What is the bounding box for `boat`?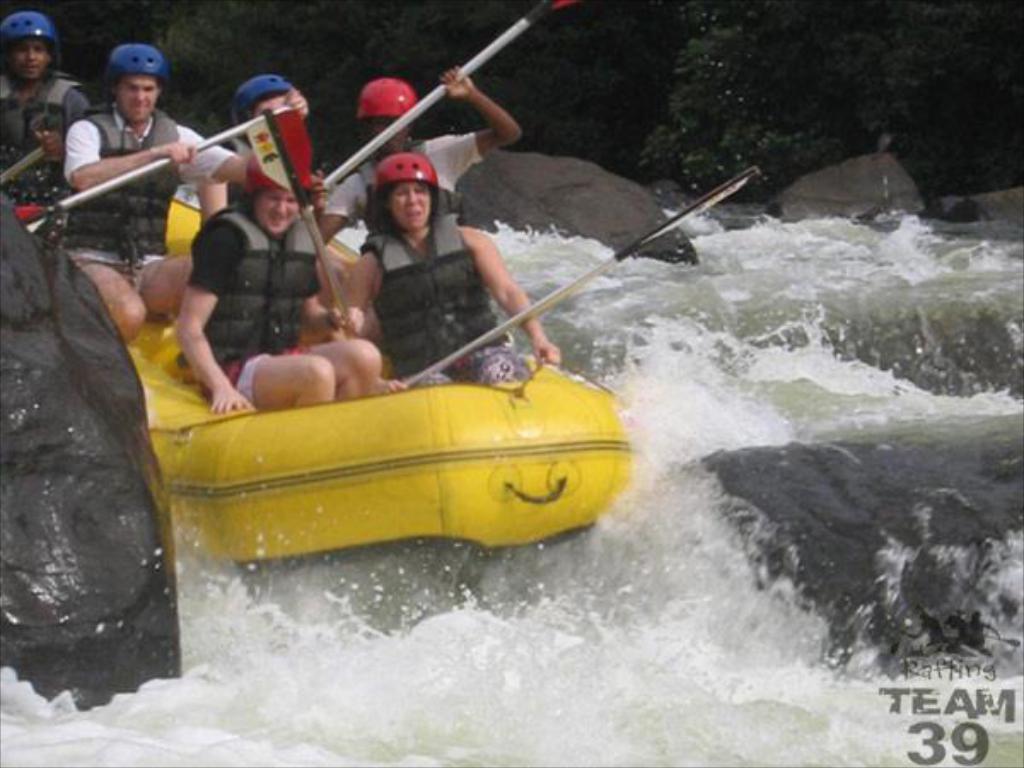
BBox(72, 104, 719, 582).
